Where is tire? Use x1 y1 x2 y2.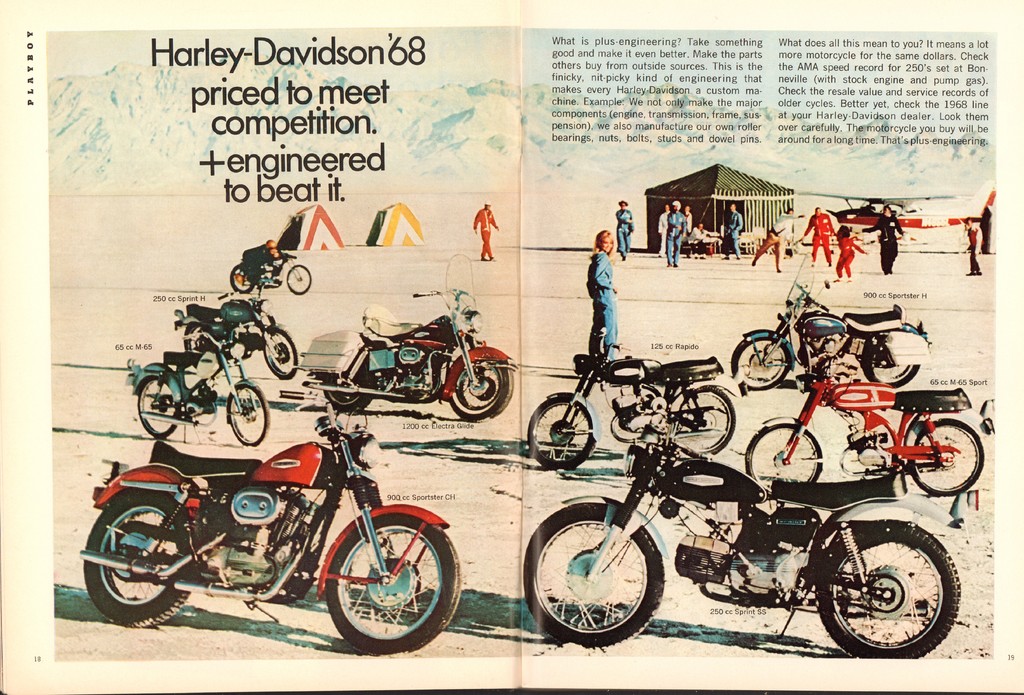
318 363 376 416.
